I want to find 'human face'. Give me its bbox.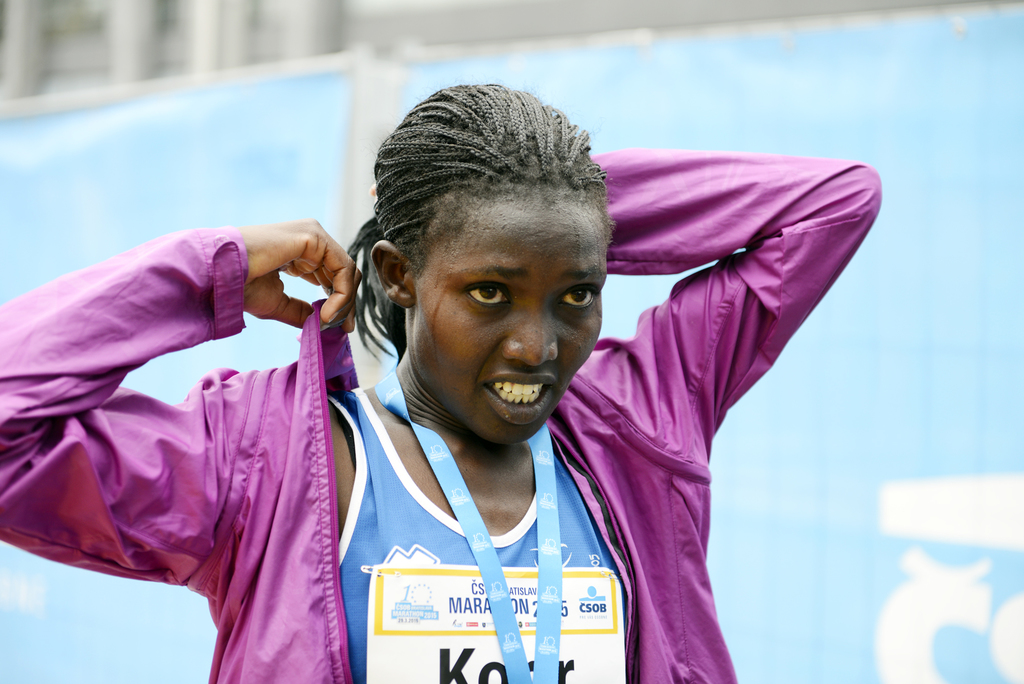
<box>416,202,609,444</box>.
